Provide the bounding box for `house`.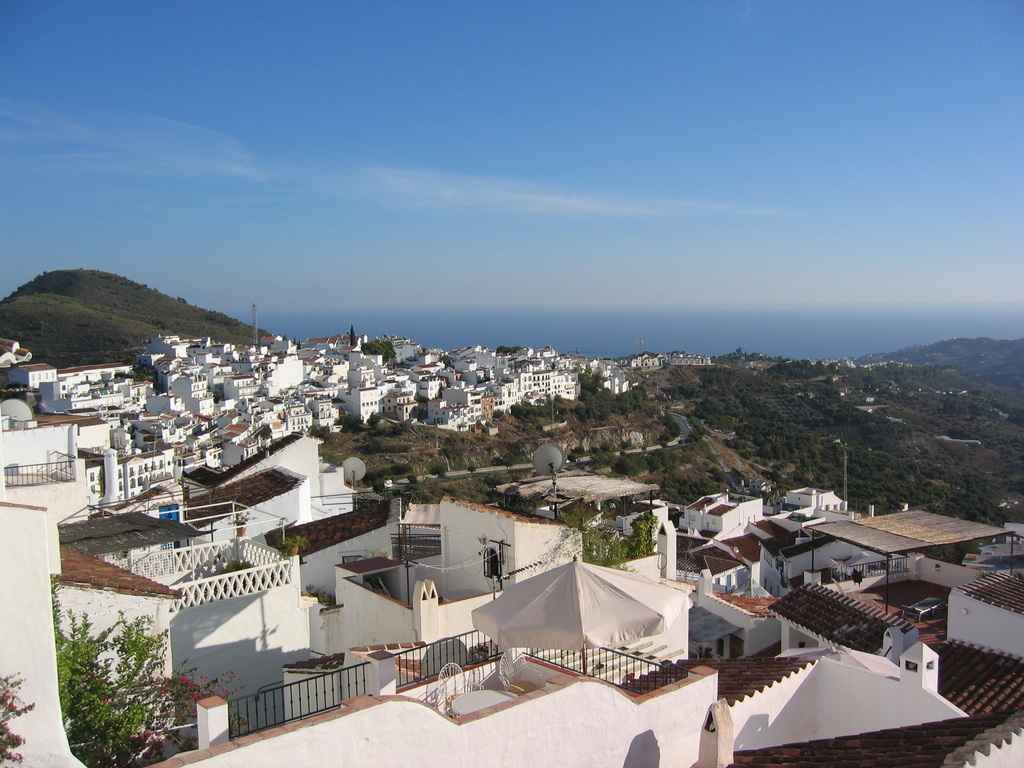
(x1=56, y1=543, x2=177, y2=738).
